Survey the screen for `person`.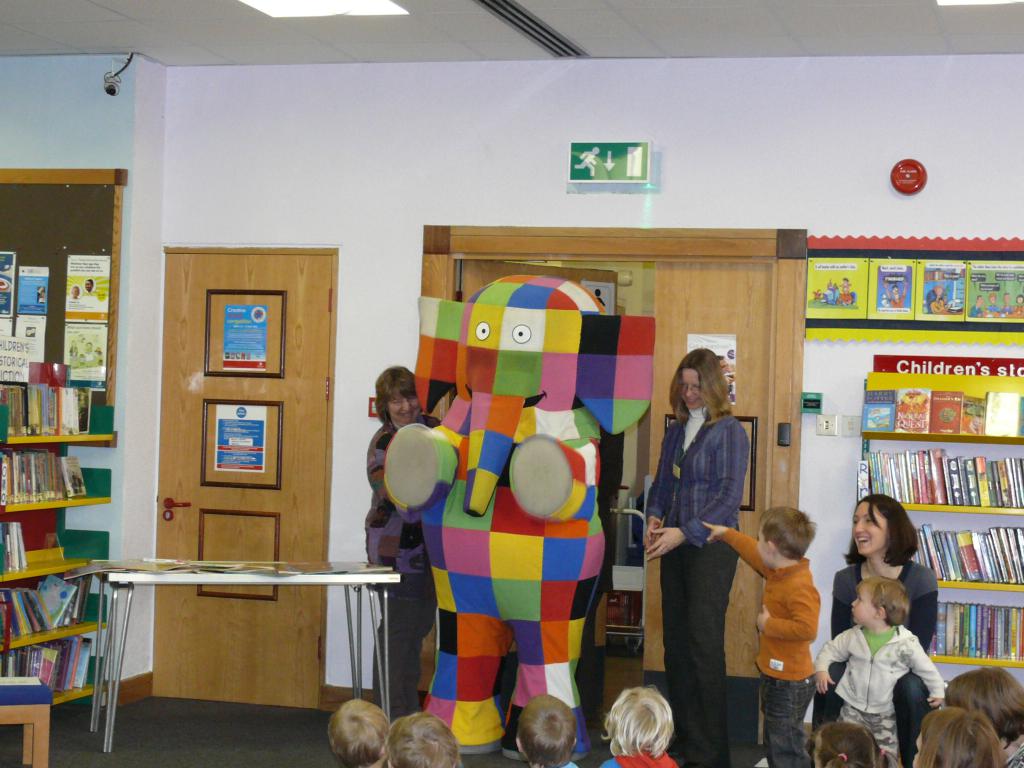
Survey found: l=651, t=335, r=754, b=721.
